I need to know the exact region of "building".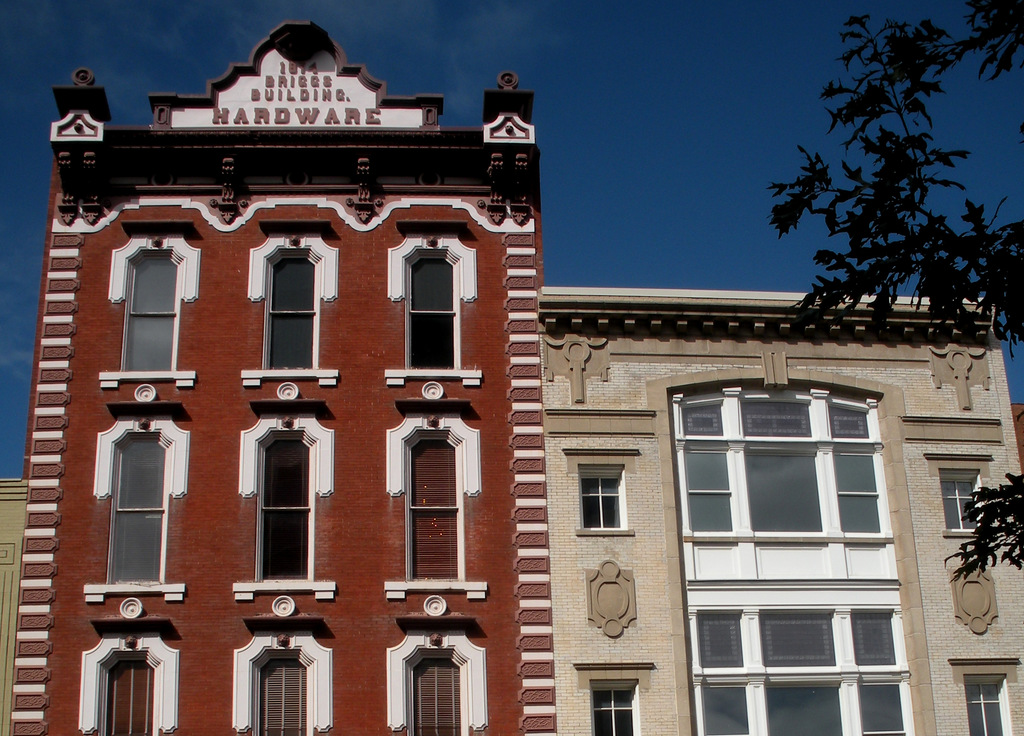
Region: detection(539, 287, 1023, 735).
